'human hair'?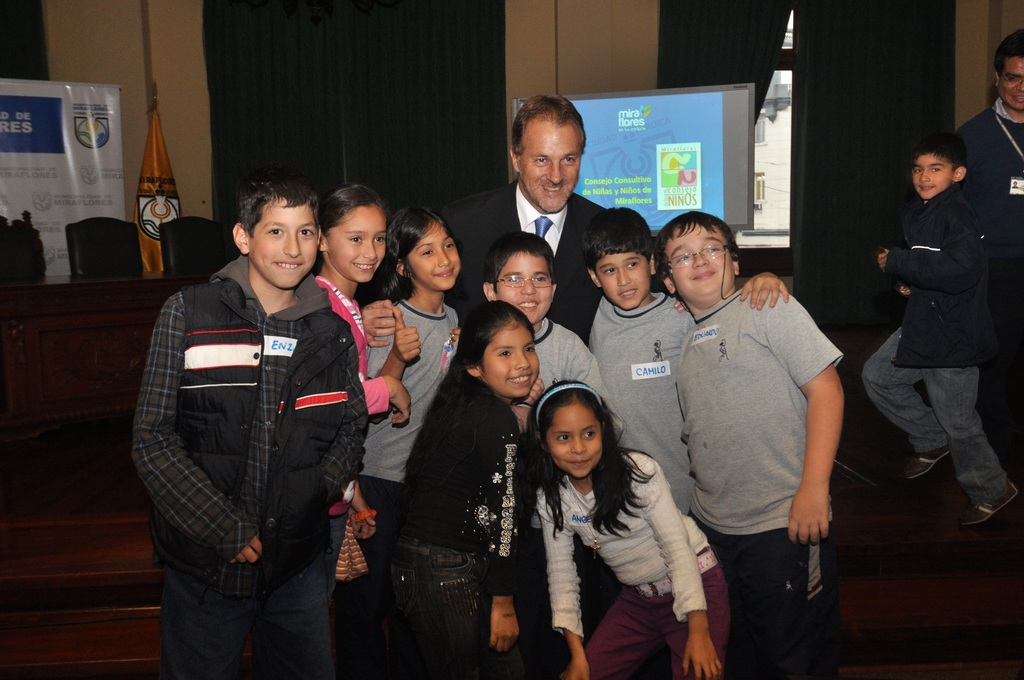
<bbox>371, 203, 449, 303</bbox>
